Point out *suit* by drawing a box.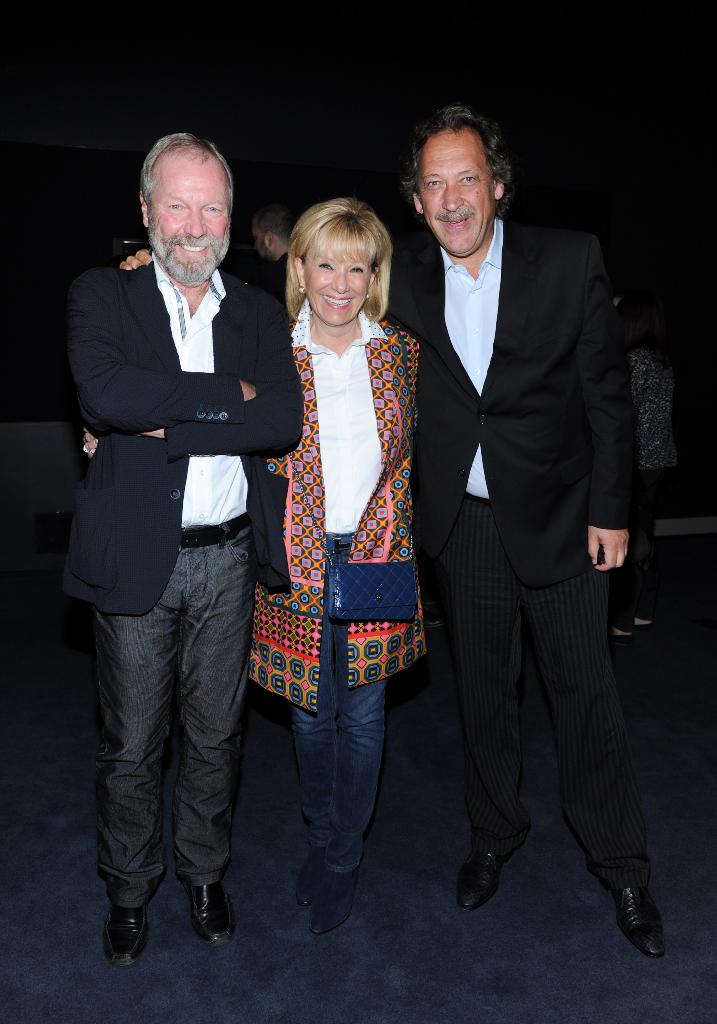
[410,113,651,968].
